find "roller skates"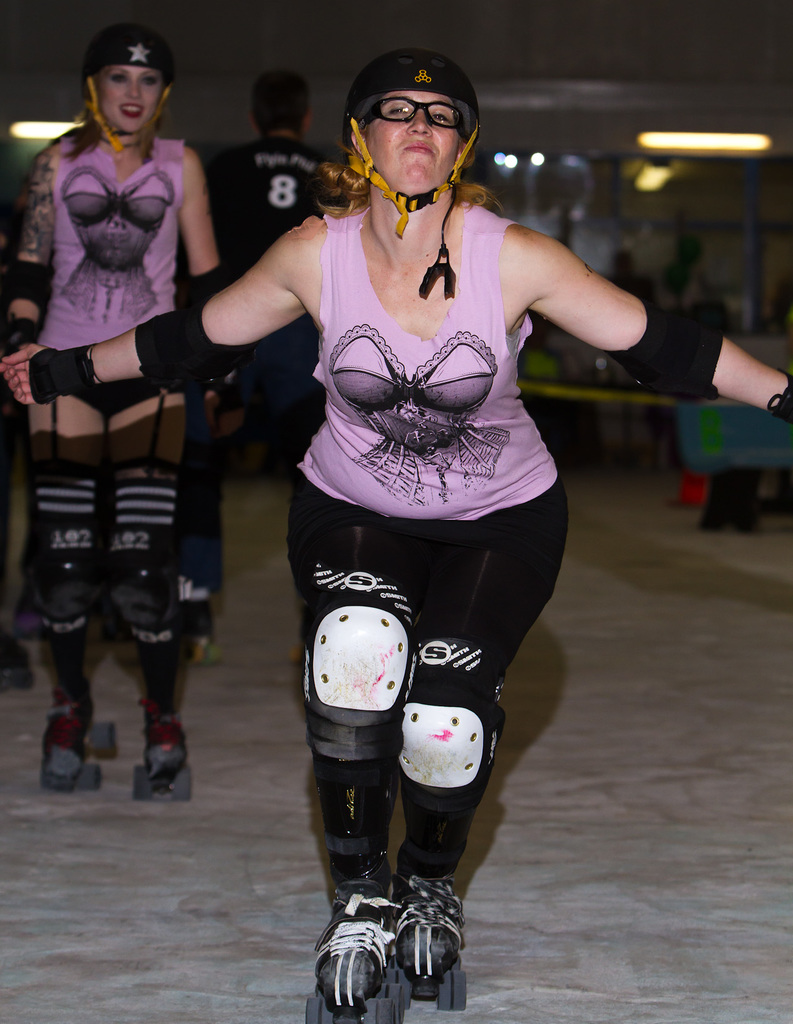
select_region(15, 579, 43, 636)
